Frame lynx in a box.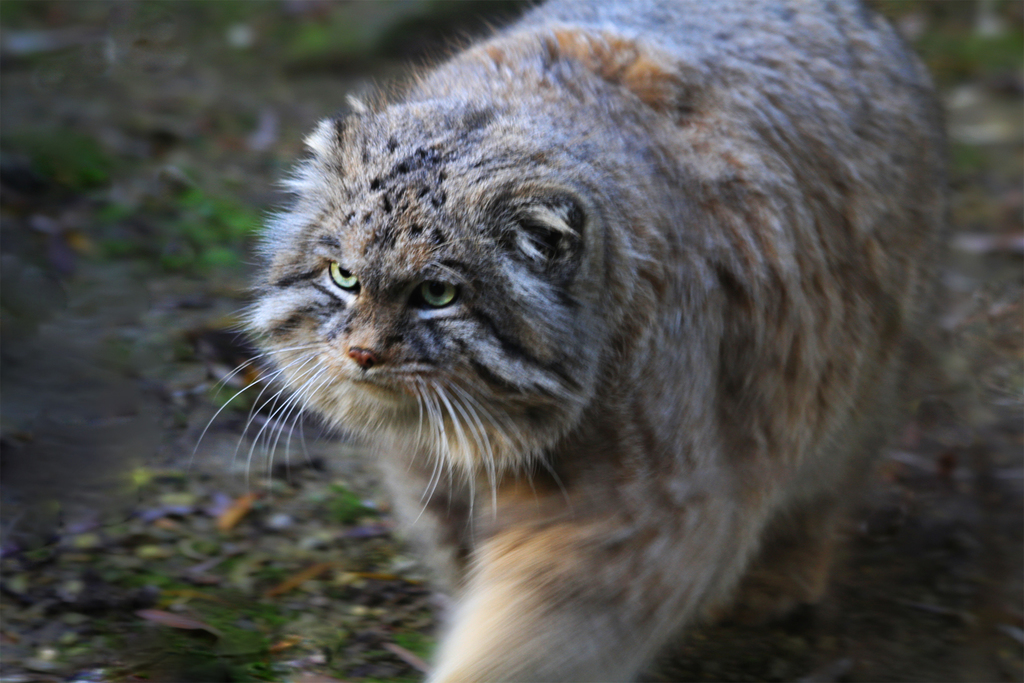
pyautogui.locateOnScreen(195, 0, 954, 682).
